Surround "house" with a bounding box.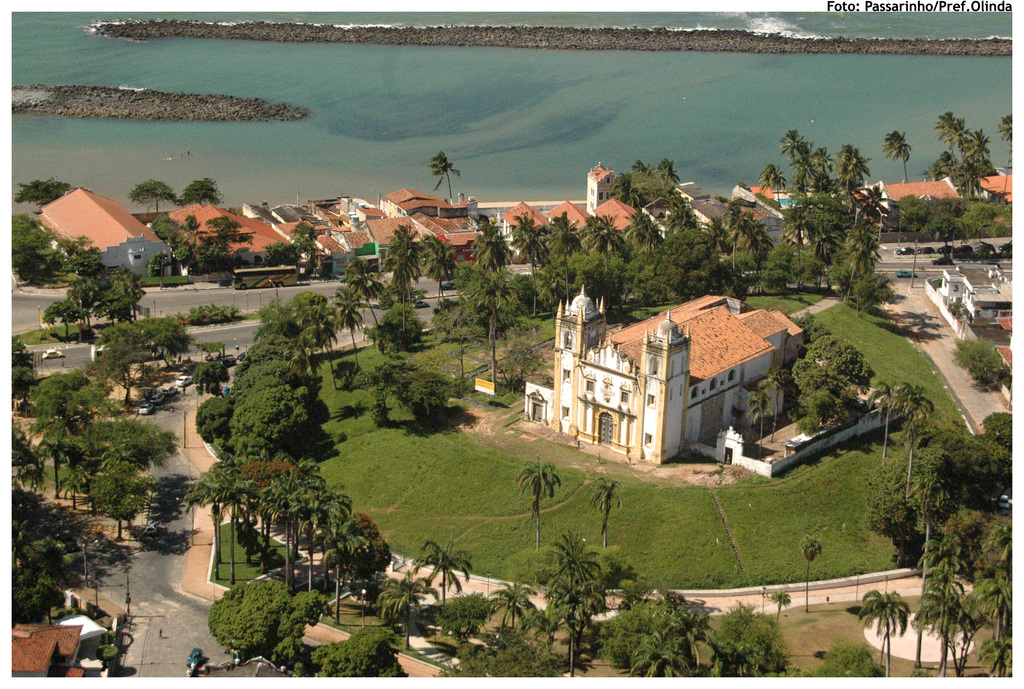
{"x1": 490, "y1": 199, "x2": 539, "y2": 270}.
